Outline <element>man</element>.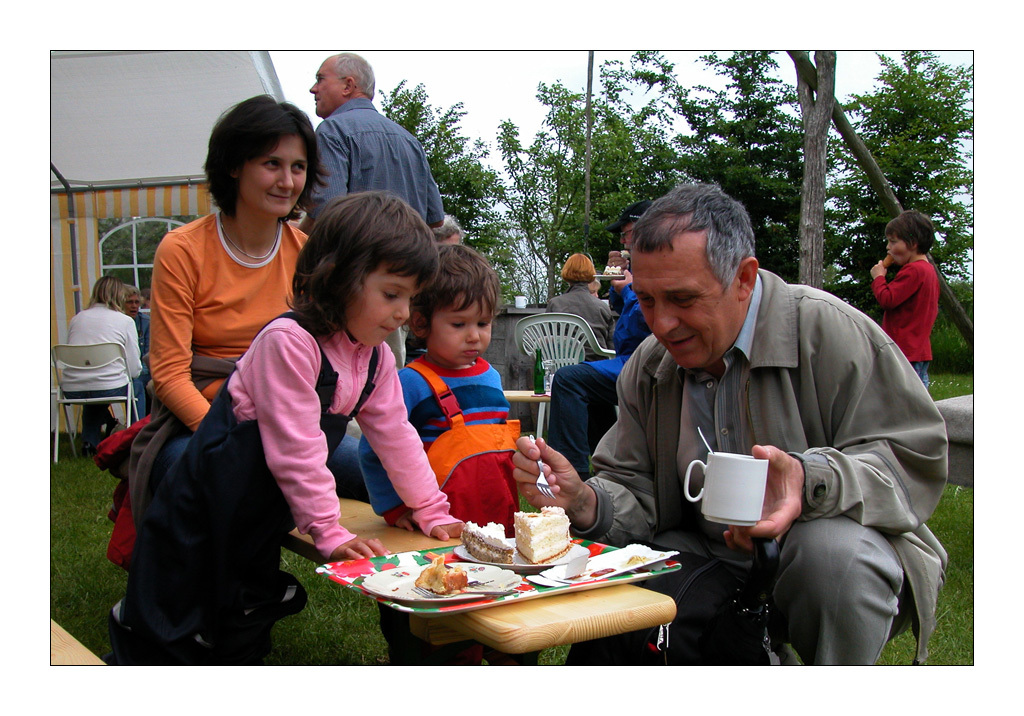
Outline: rect(552, 223, 943, 634).
